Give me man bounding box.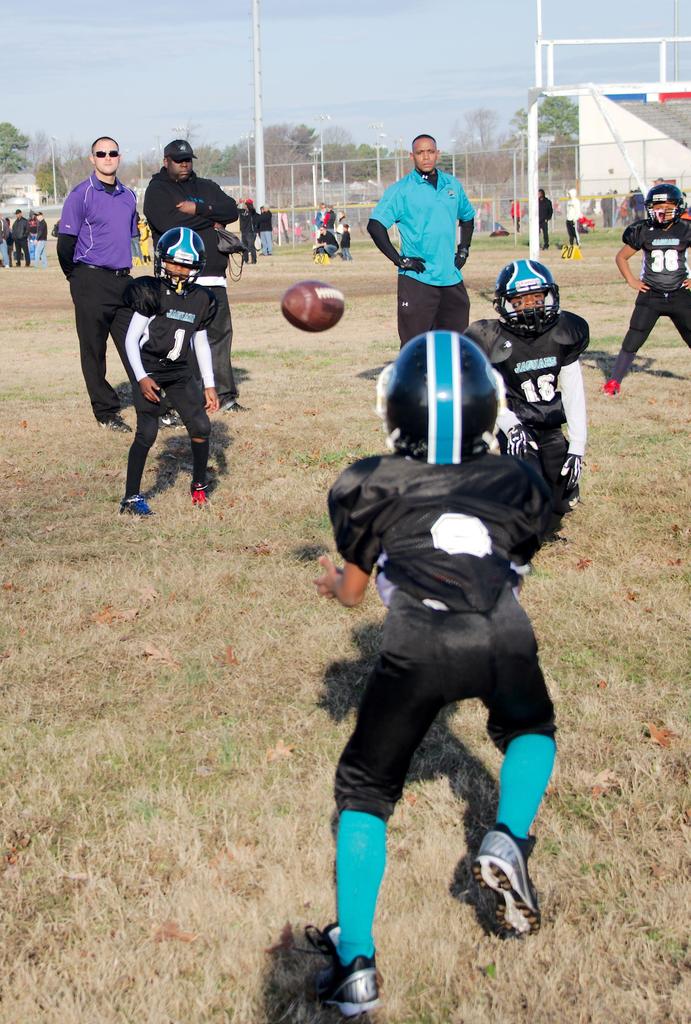
[255,205,272,258].
